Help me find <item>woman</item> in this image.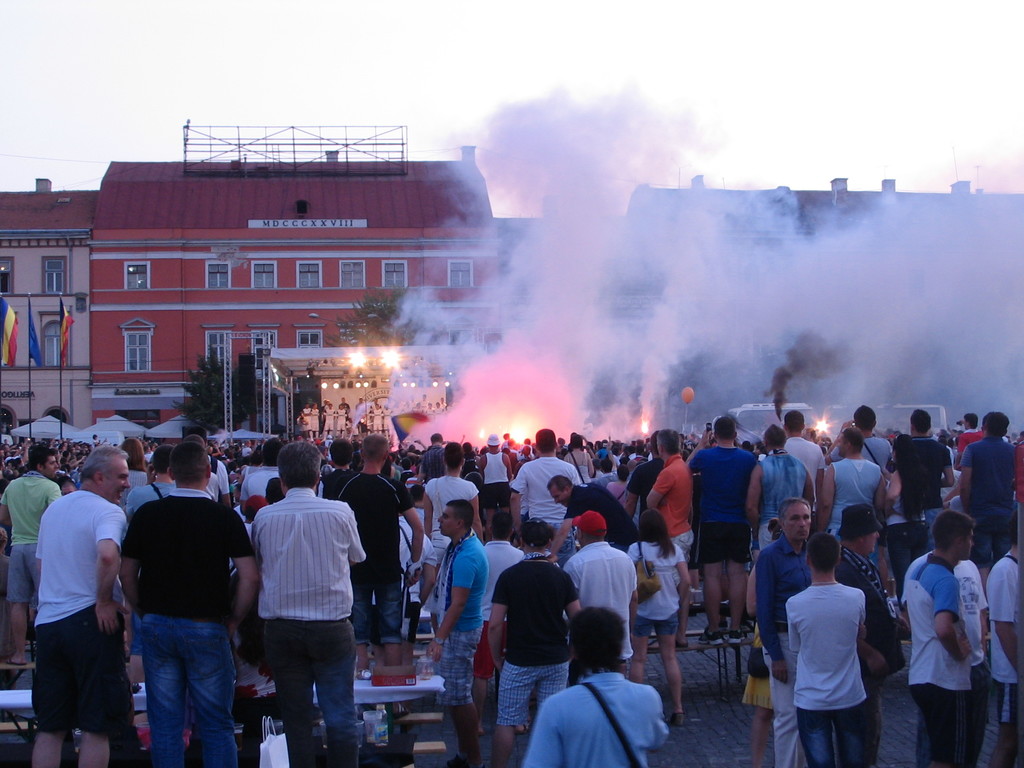
Found it: locate(744, 520, 776, 767).
